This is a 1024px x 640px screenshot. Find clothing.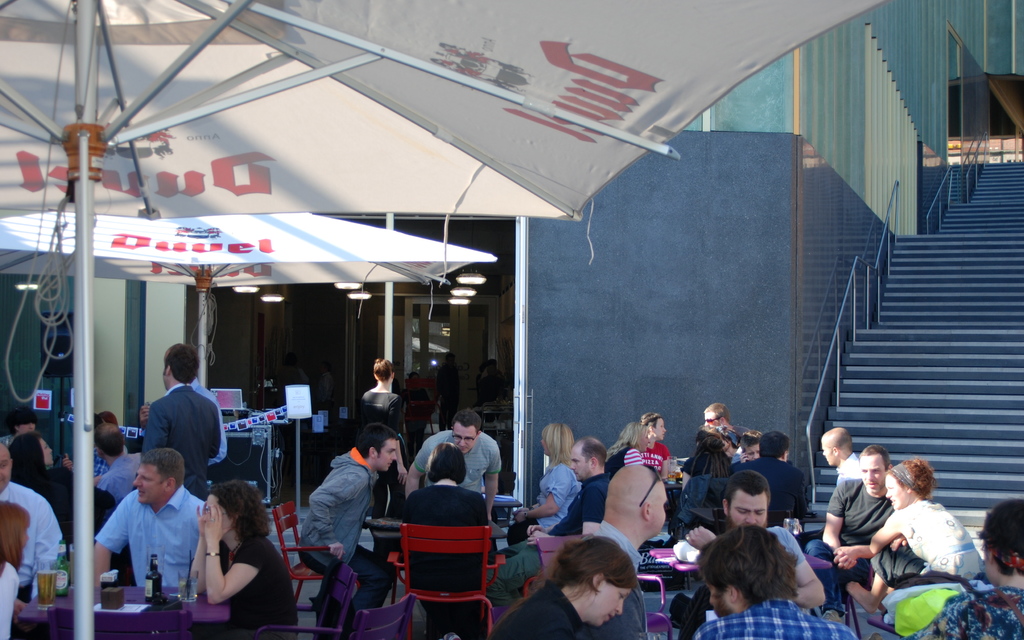
Bounding box: box=[907, 584, 1023, 639].
